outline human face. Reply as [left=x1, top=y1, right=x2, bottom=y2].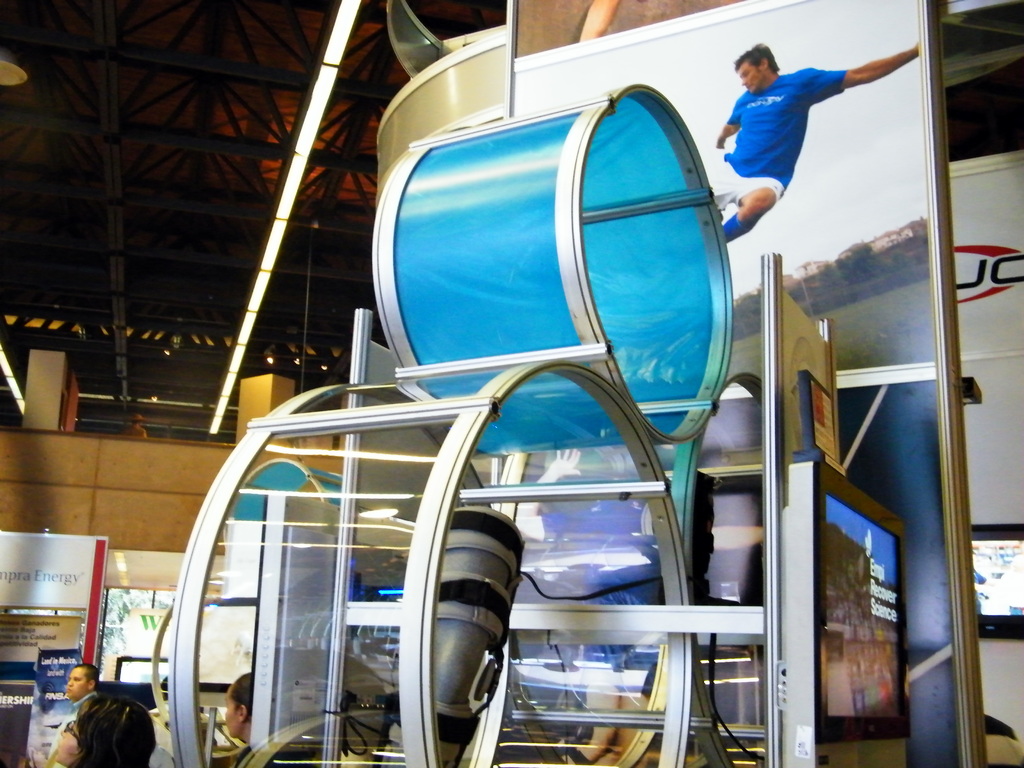
[left=67, top=666, right=87, bottom=696].
